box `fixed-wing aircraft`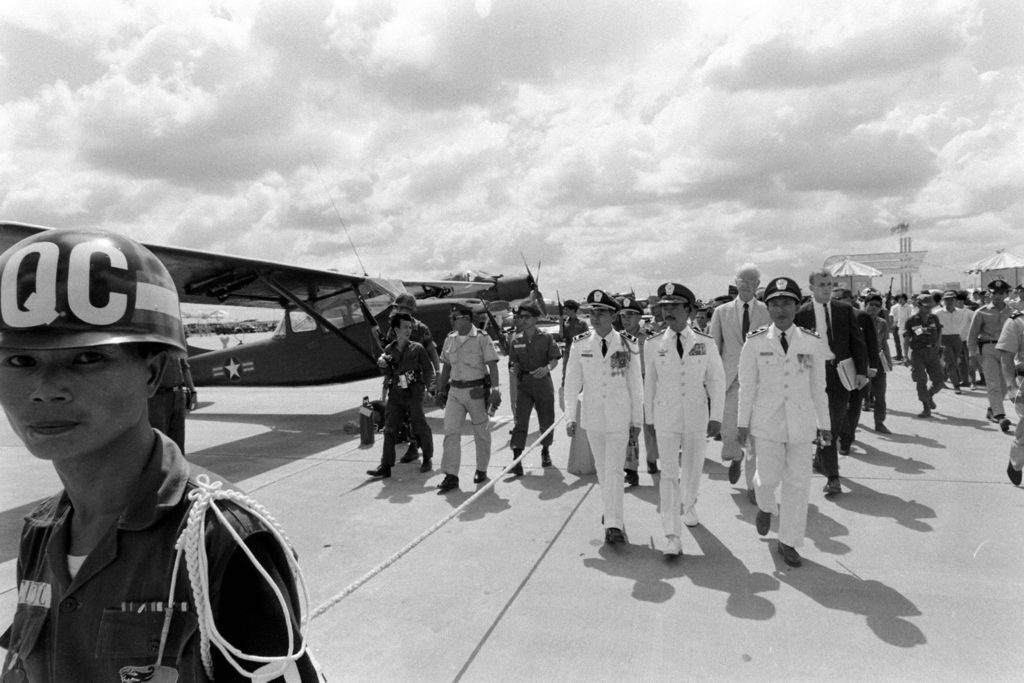
[x1=10, y1=221, x2=601, y2=452]
